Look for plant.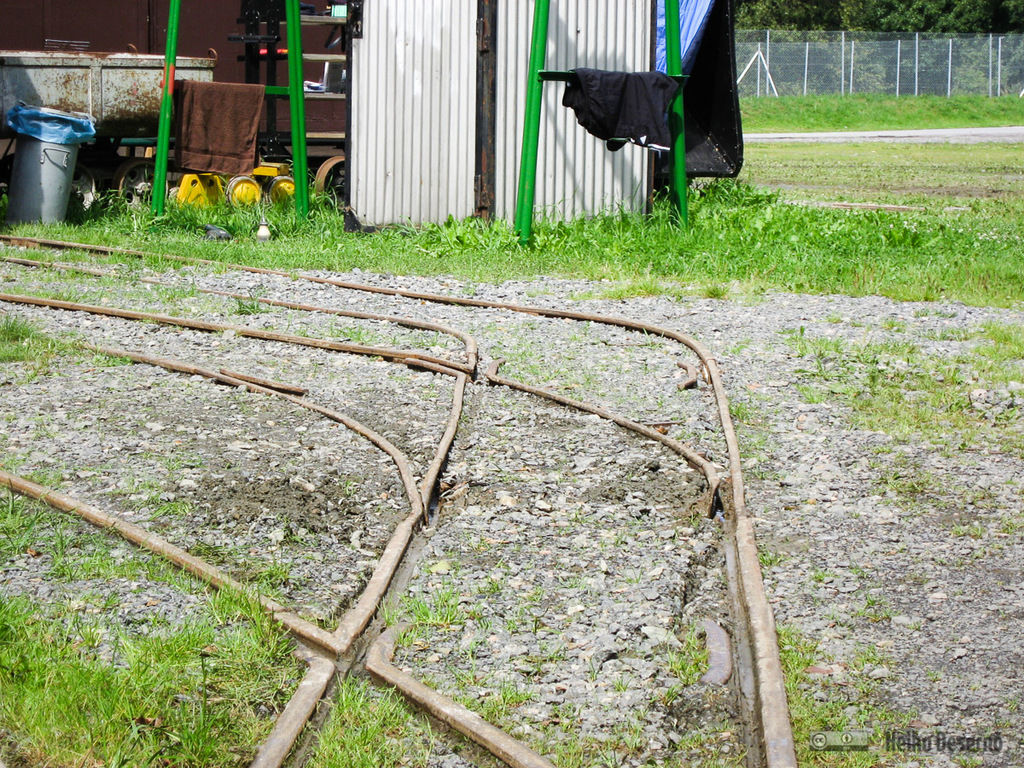
Found: pyautogui.locateOnScreen(949, 550, 965, 570).
